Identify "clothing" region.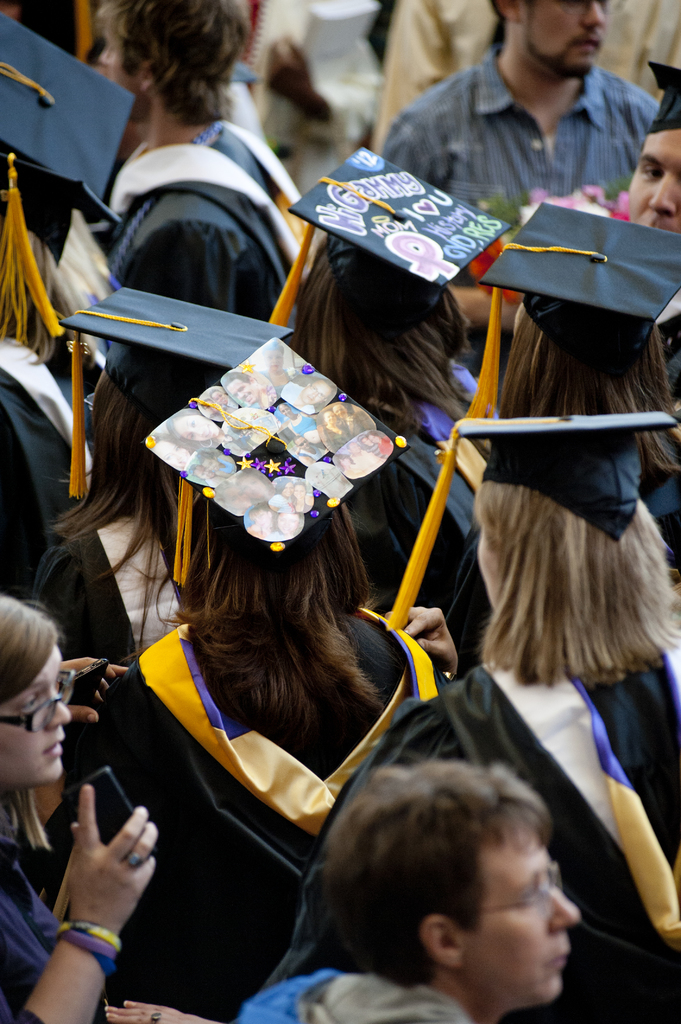
Region: bbox(0, 330, 189, 672).
